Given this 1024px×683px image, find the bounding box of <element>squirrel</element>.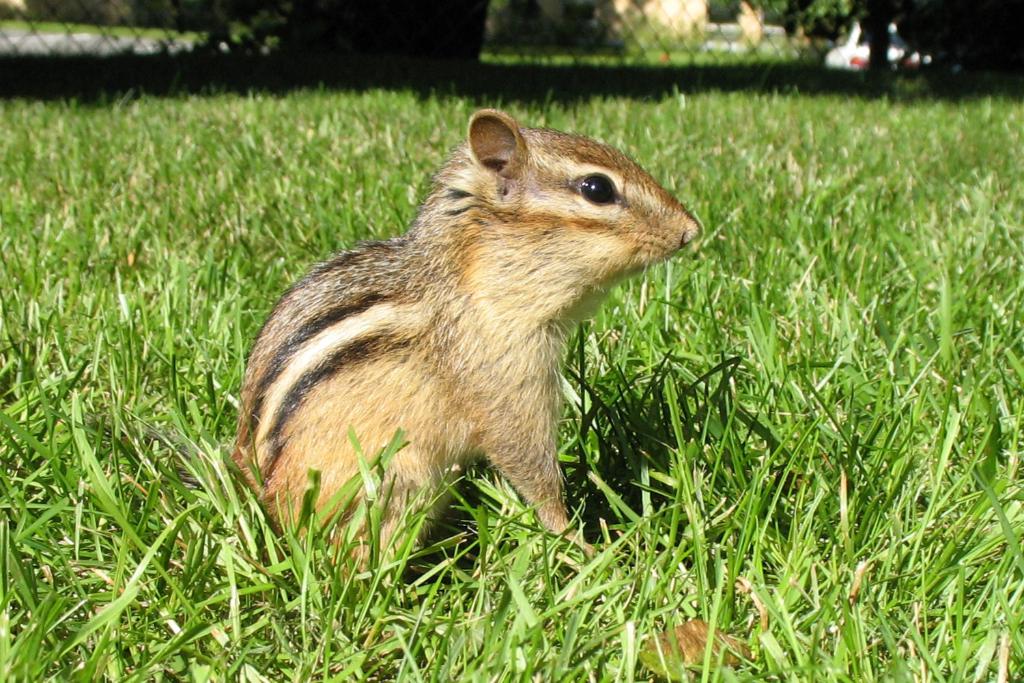
{"x1": 145, "y1": 97, "x2": 724, "y2": 604}.
